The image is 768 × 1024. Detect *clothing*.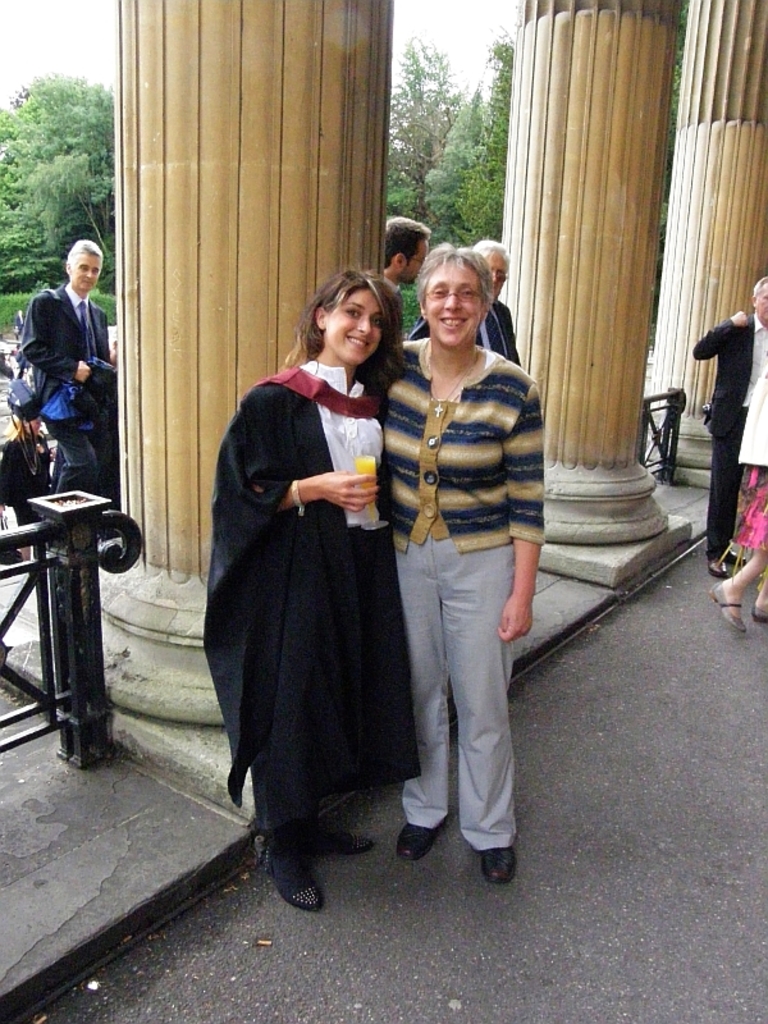
Detection: 189 353 428 901.
